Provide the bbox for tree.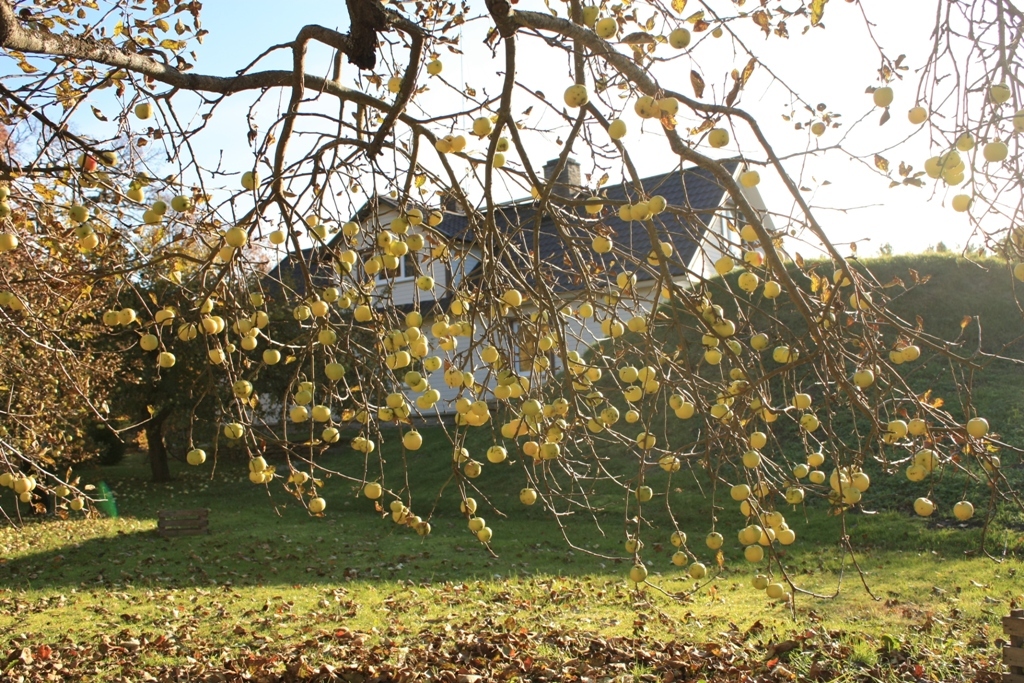
x1=5, y1=0, x2=1023, y2=624.
